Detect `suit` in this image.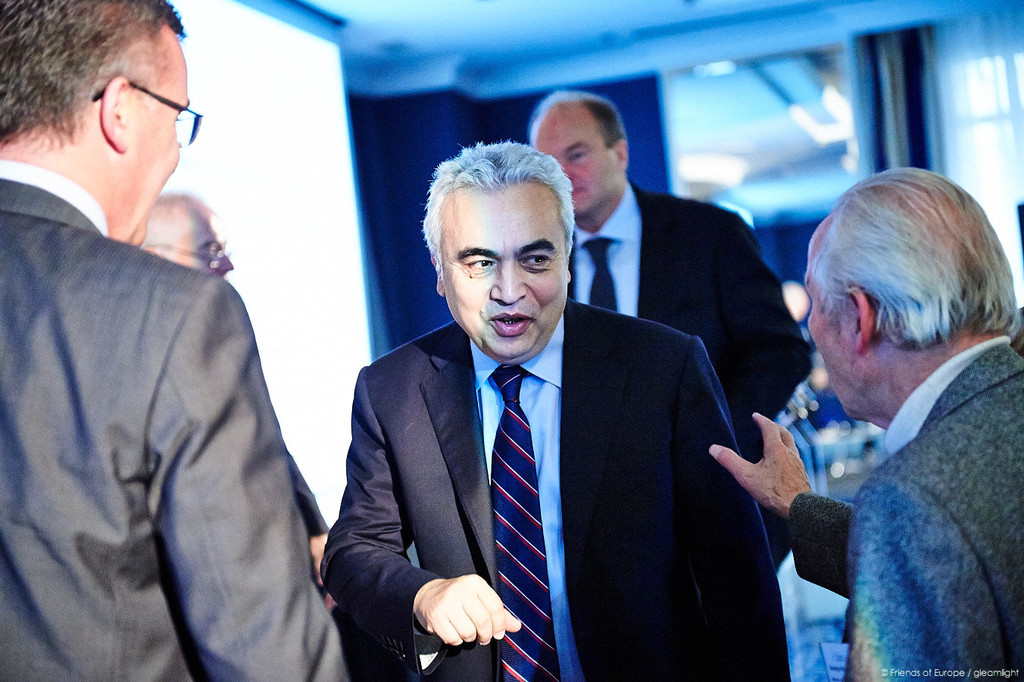
Detection: pyautogui.locateOnScreen(573, 180, 816, 571).
